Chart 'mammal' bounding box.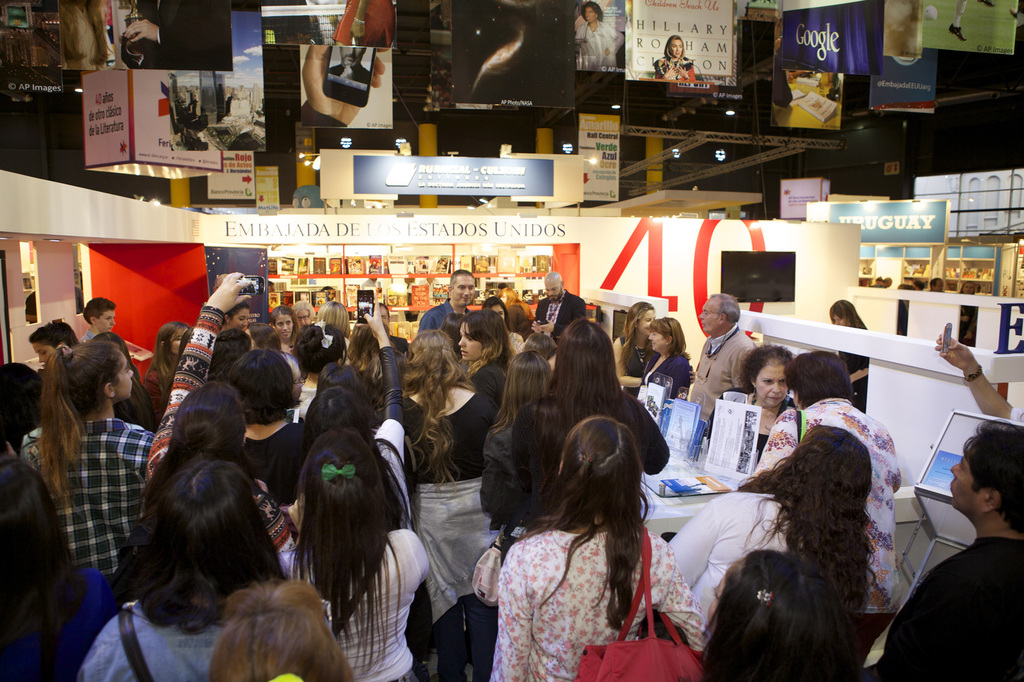
Charted: l=655, t=36, r=694, b=84.
